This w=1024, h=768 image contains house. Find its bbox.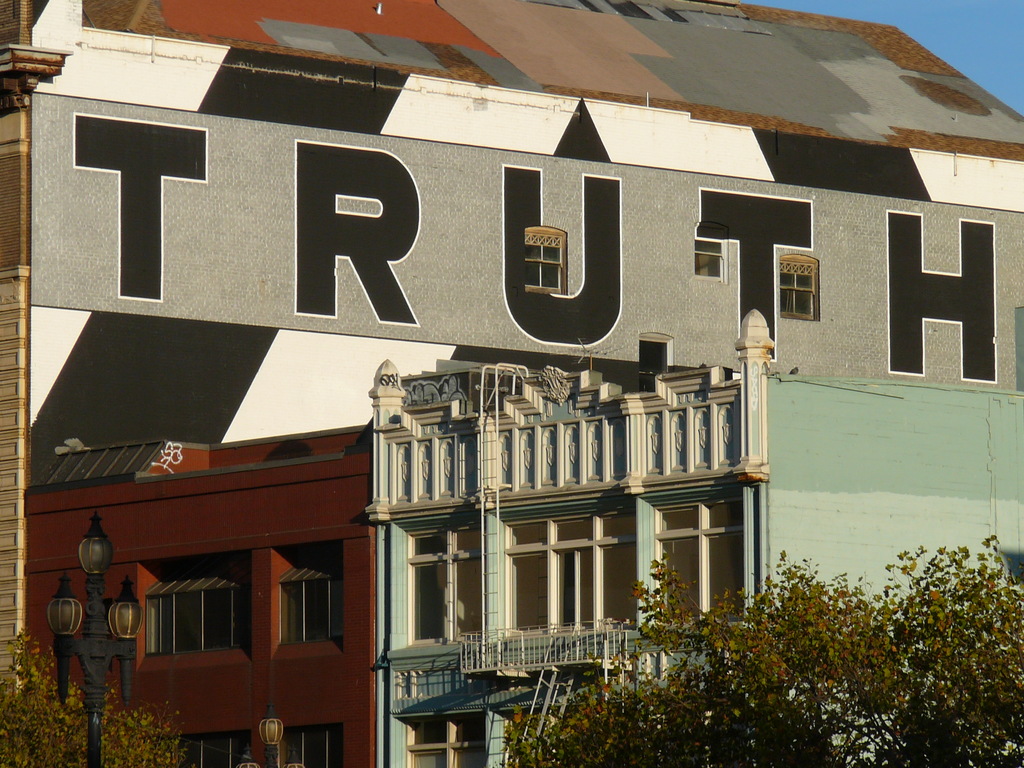
Rect(46, 344, 418, 745).
